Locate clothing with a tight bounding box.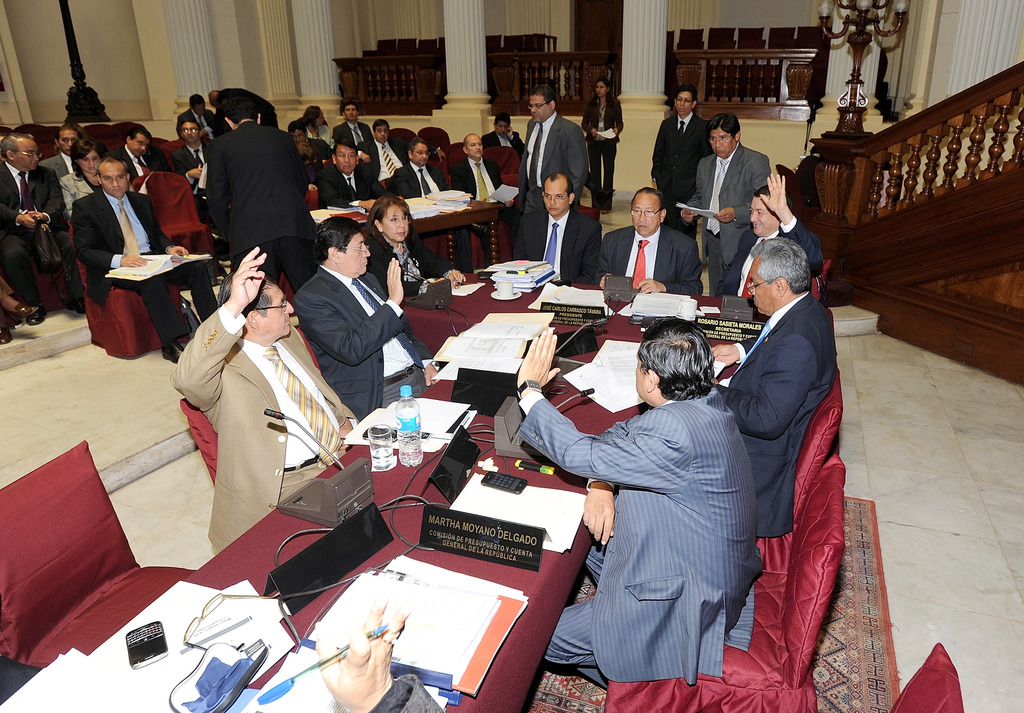
l=596, t=221, r=706, b=293.
